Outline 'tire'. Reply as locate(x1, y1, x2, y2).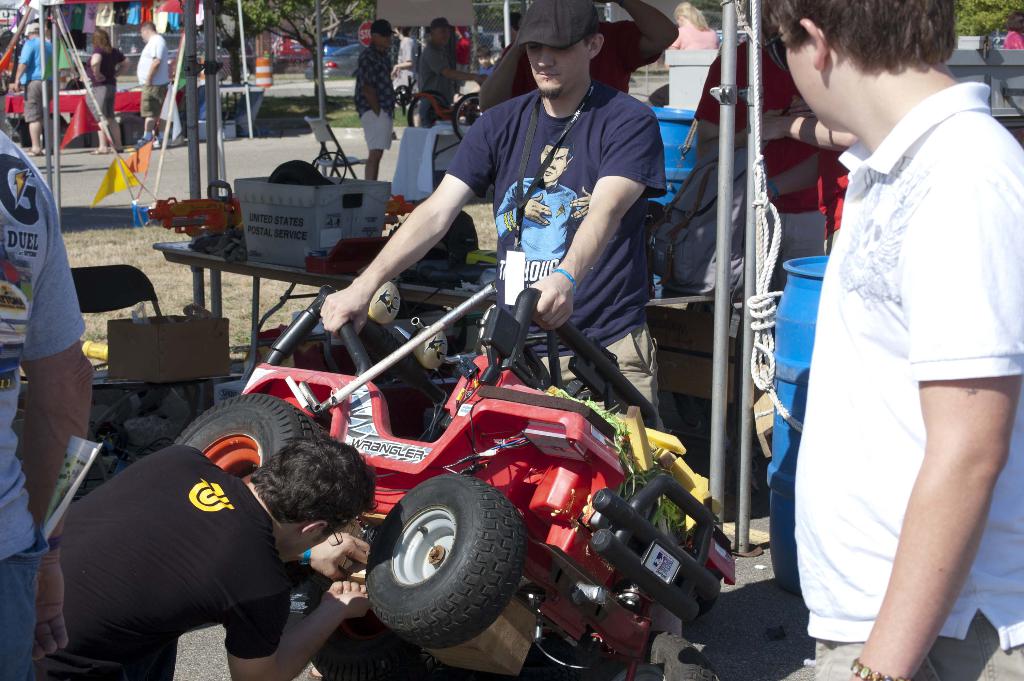
locate(408, 86, 455, 132).
